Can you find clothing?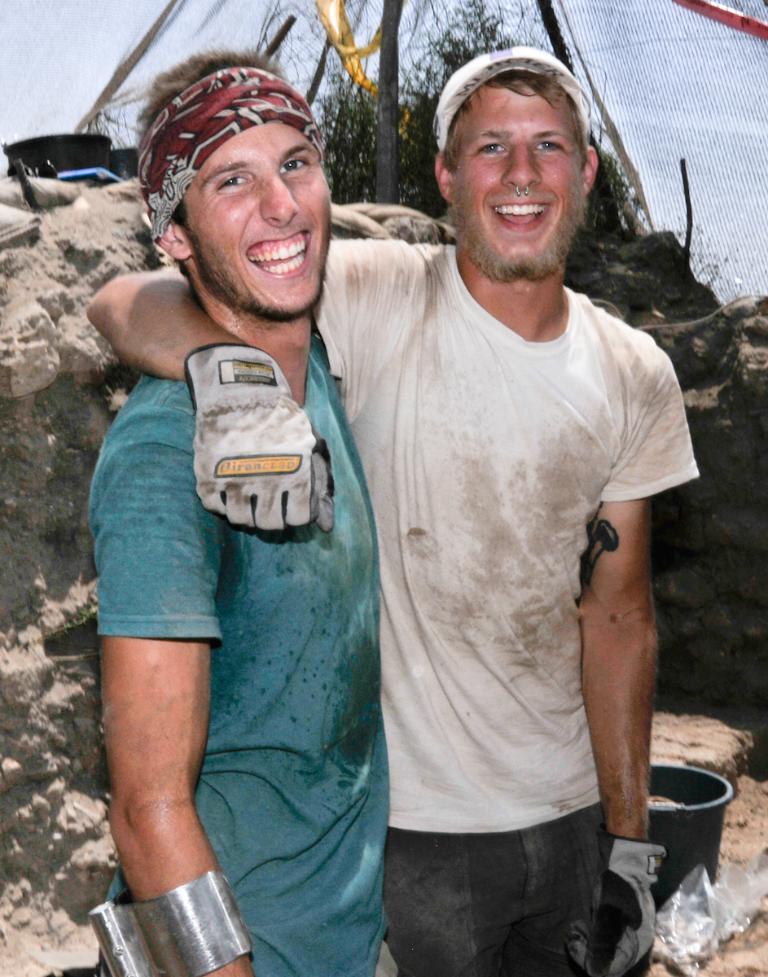
Yes, bounding box: 90, 334, 391, 976.
